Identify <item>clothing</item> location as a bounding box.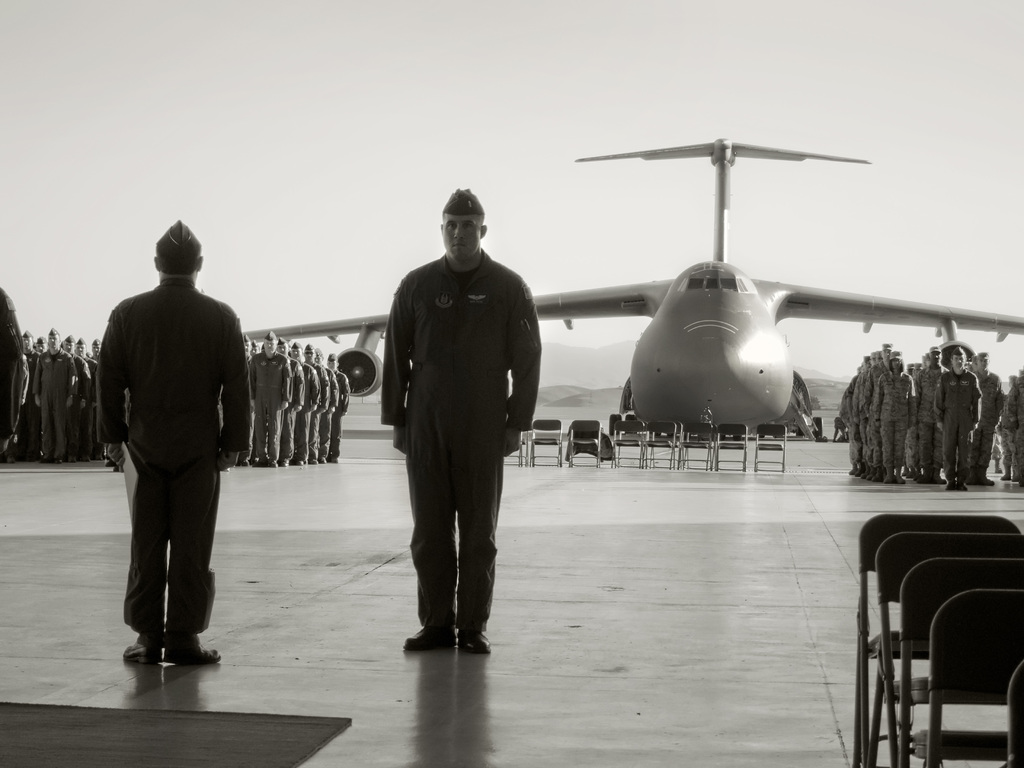
bbox(97, 220, 242, 652).
